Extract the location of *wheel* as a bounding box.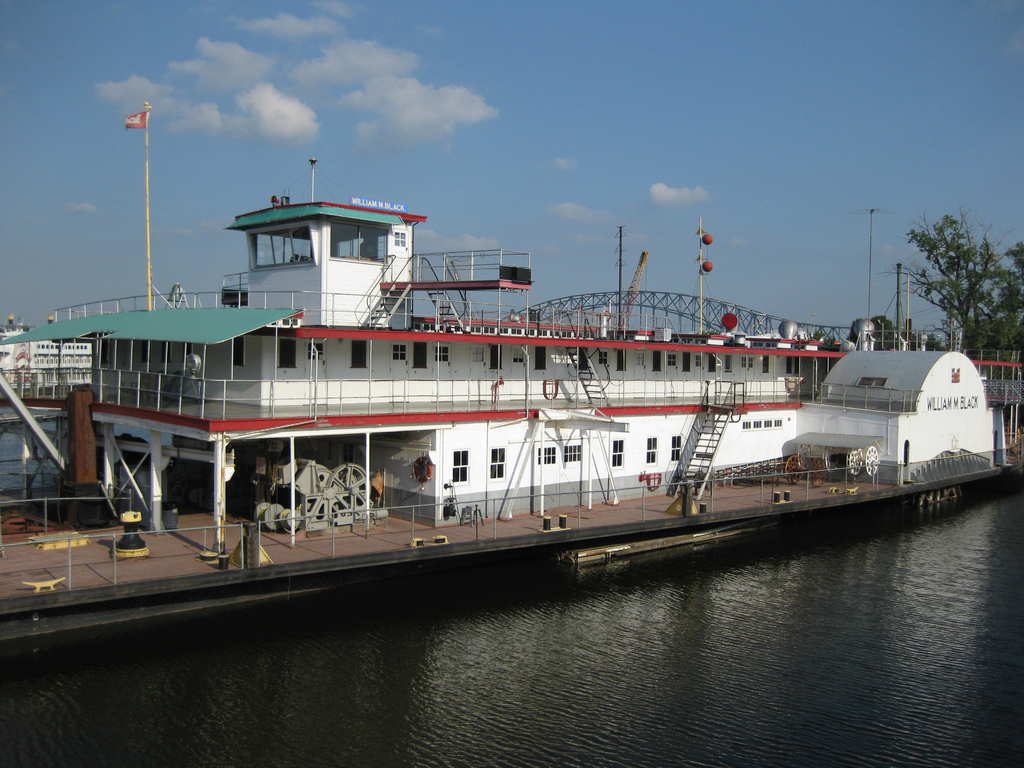
<region>810, 456, 826, 487</region>.
